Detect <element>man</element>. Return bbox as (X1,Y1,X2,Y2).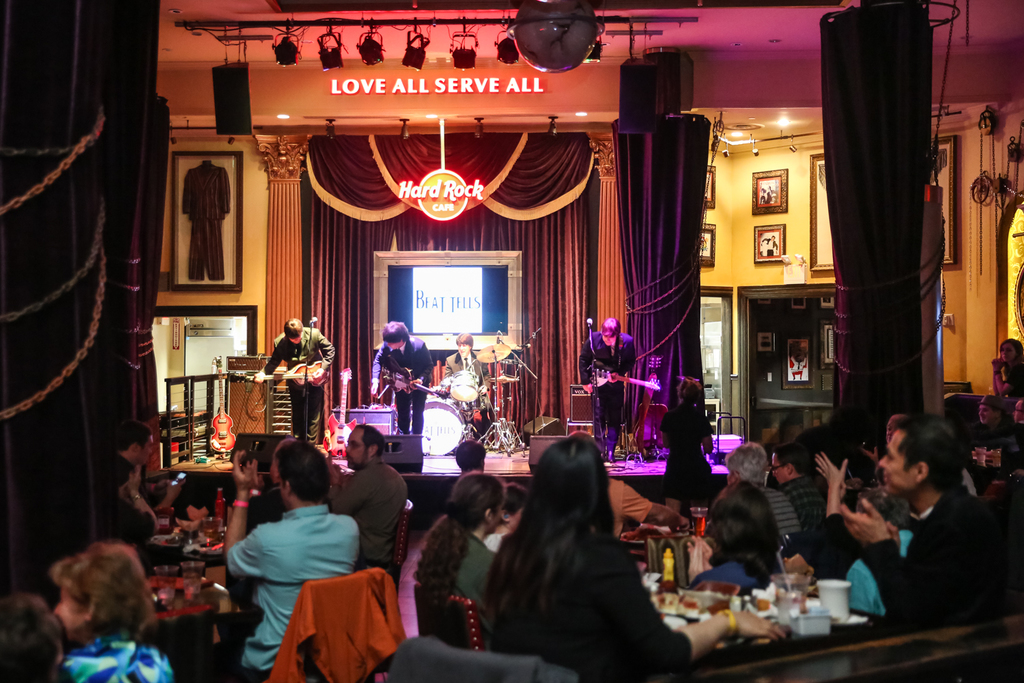
(958,396,1014,499).
